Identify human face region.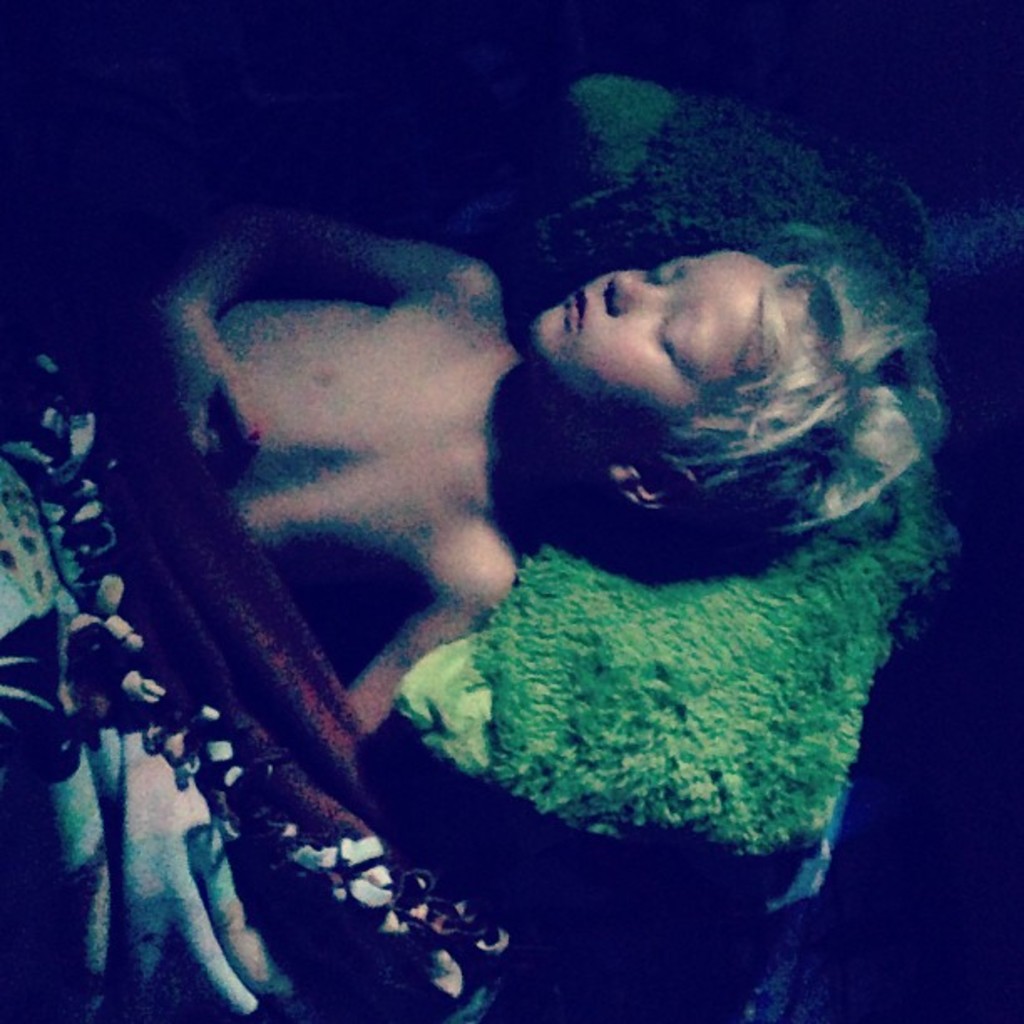
Region: box(524, 248, 776, 427).
